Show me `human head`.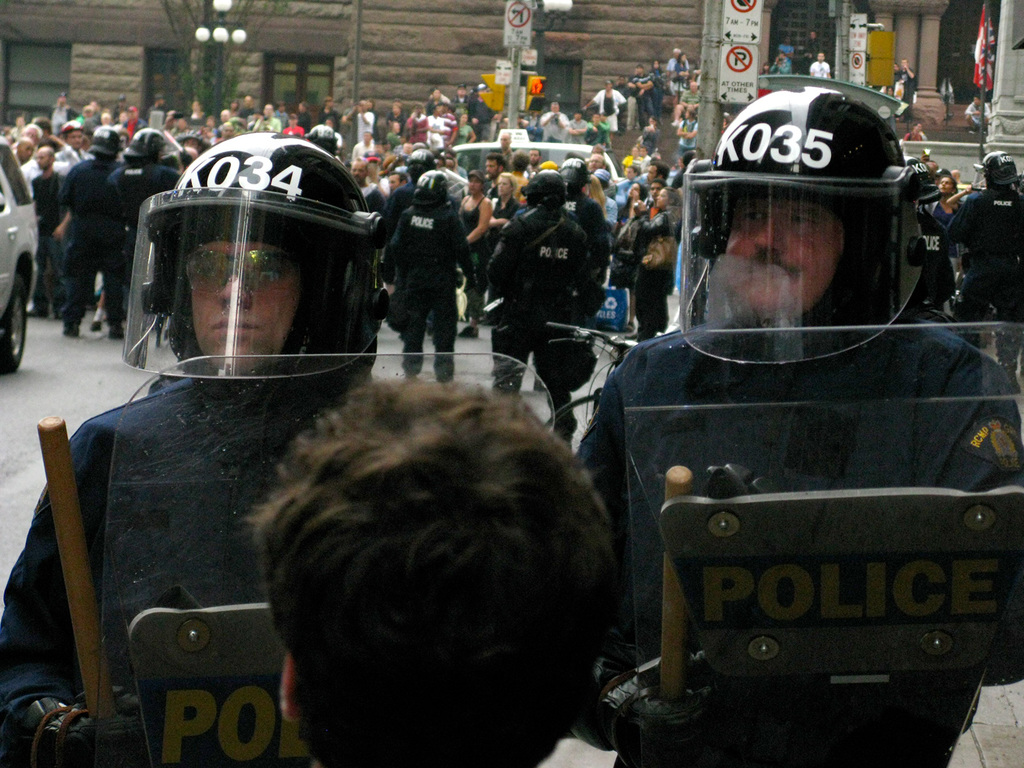
`human head` is here: box=[436, 154, 442, 170].
